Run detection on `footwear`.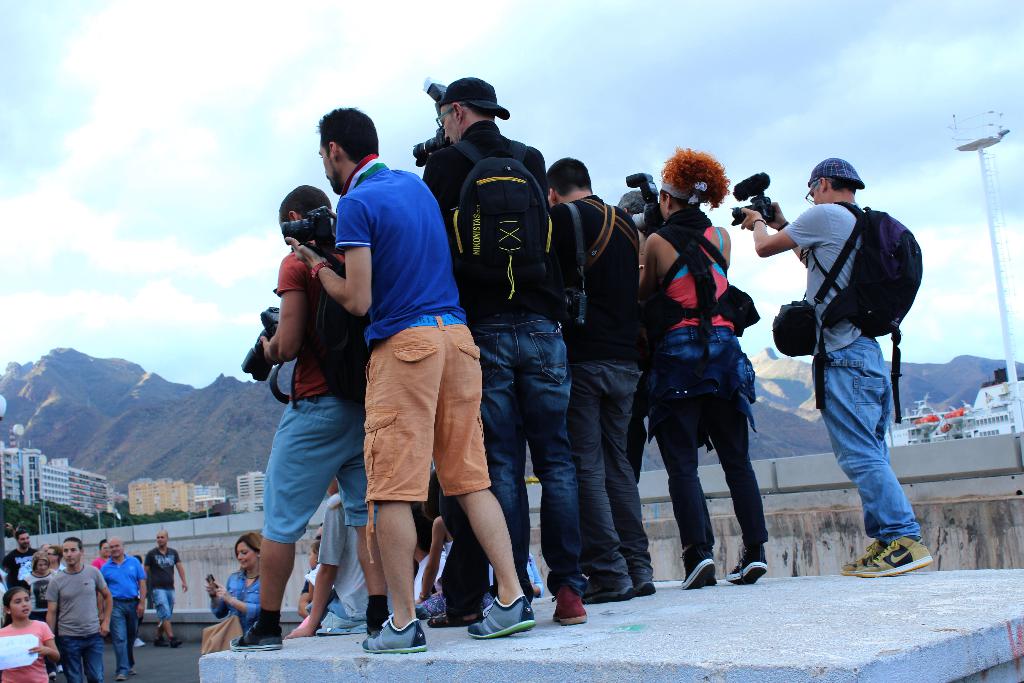
Result: 556:588:588:626.
